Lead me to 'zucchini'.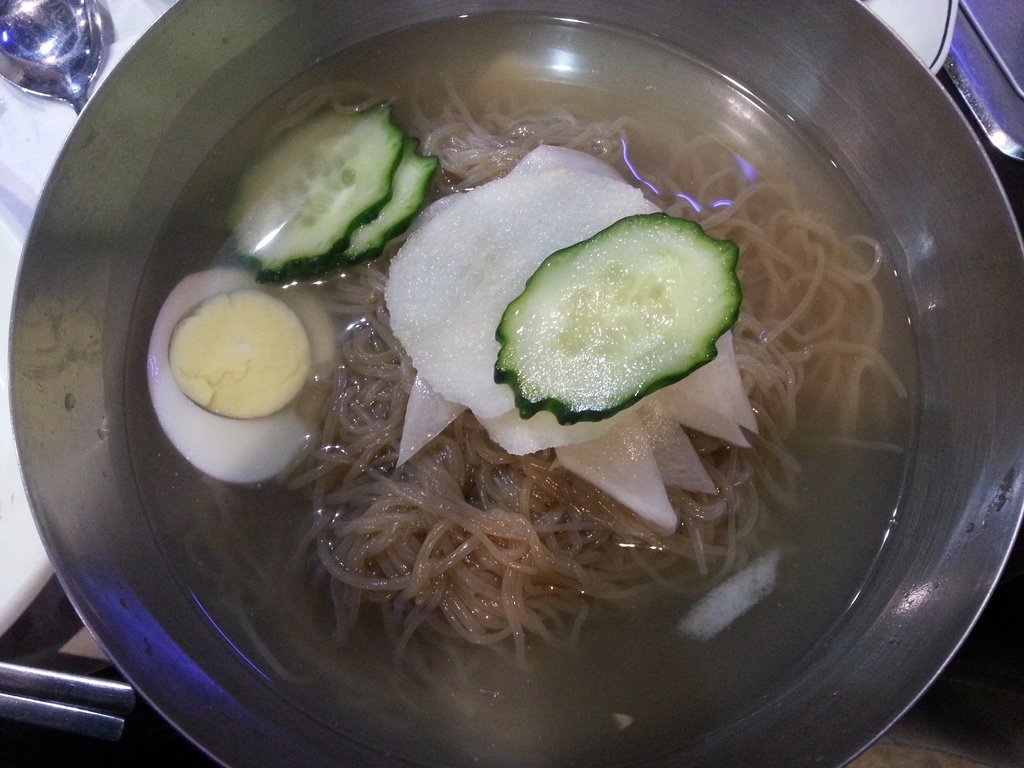
Lead to left=483, top=212, right=751, bottom=429.
